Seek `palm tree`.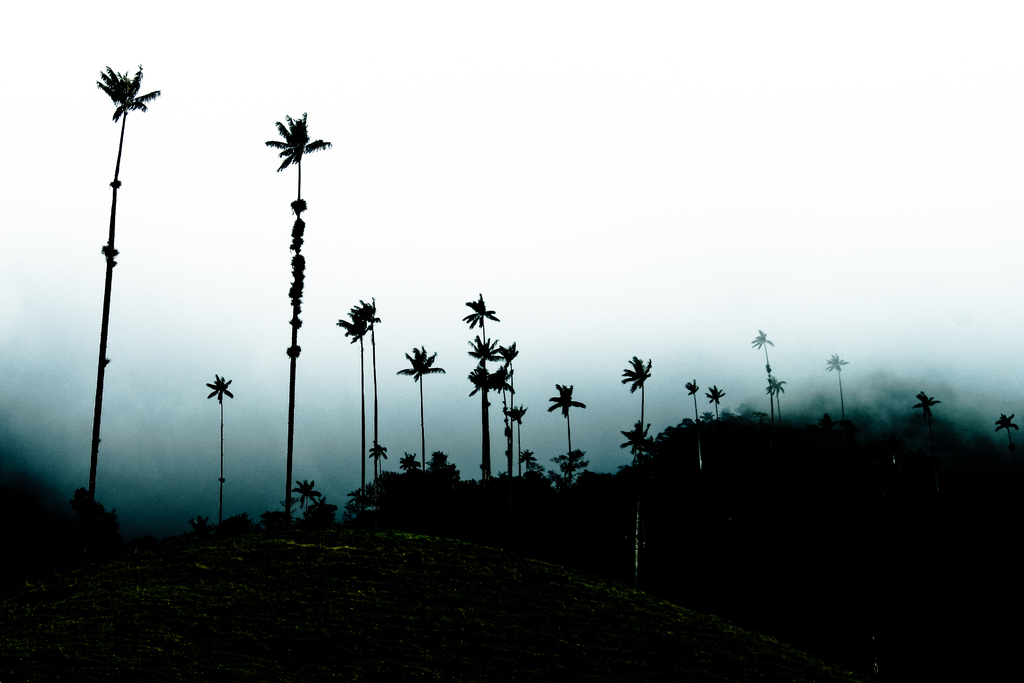
l=673, t=377, r=694, b=432.
